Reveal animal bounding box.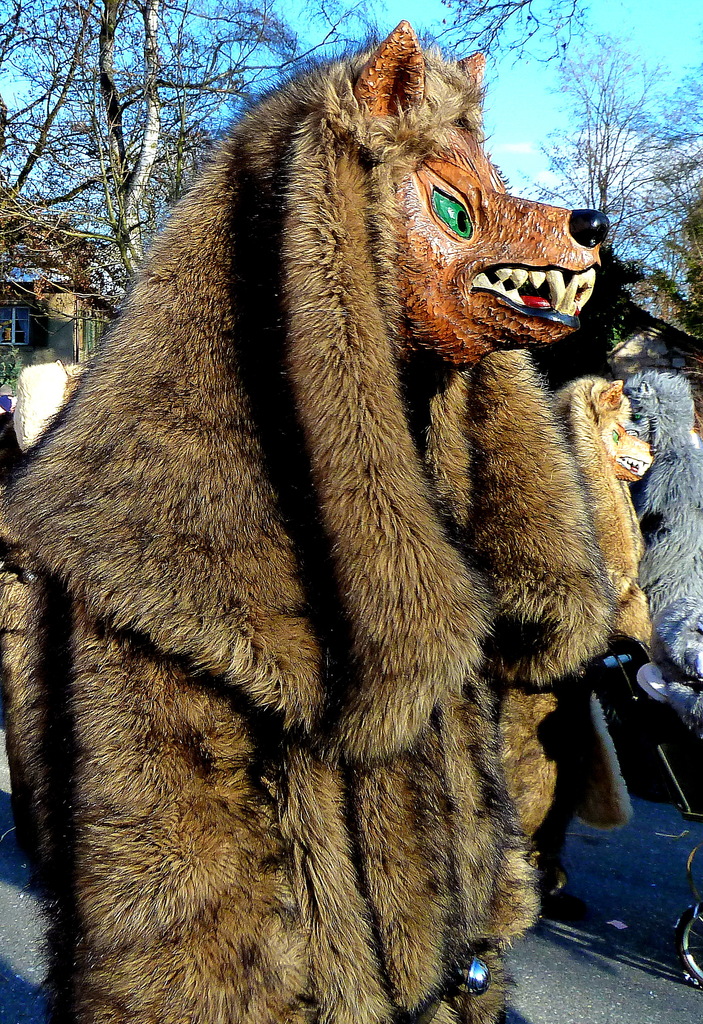
Revealed: crop(0, 19, 617, 1023).
